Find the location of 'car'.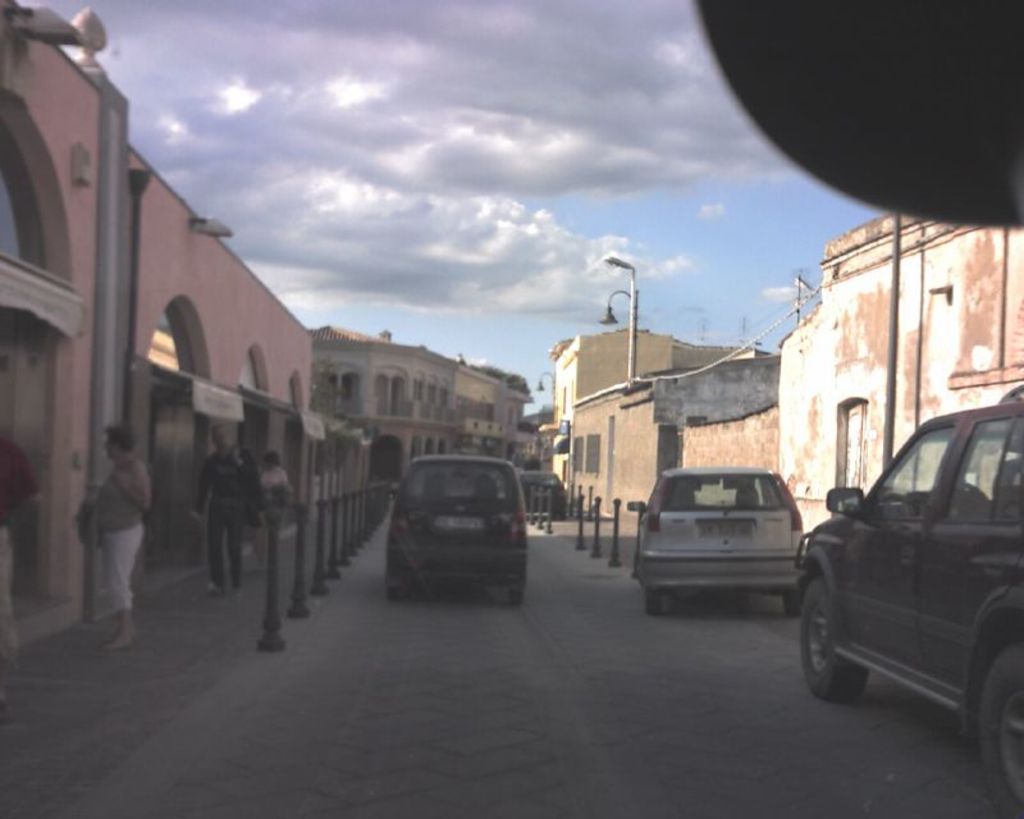
Location: bbox=[390, 454, 525, 590].
